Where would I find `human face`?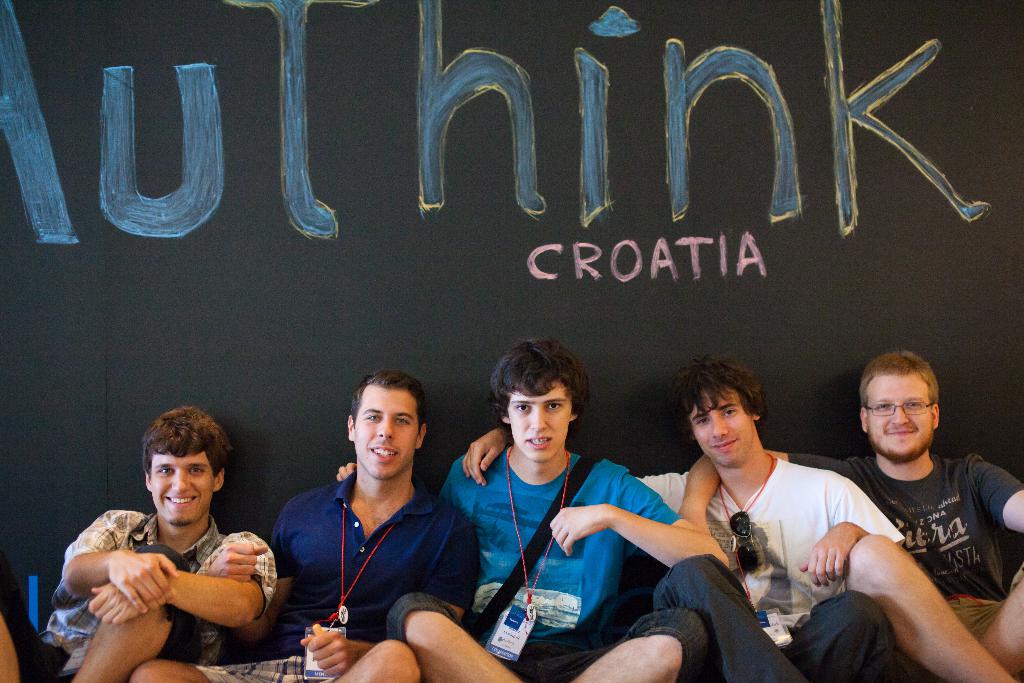
At [150,436,213,528].
